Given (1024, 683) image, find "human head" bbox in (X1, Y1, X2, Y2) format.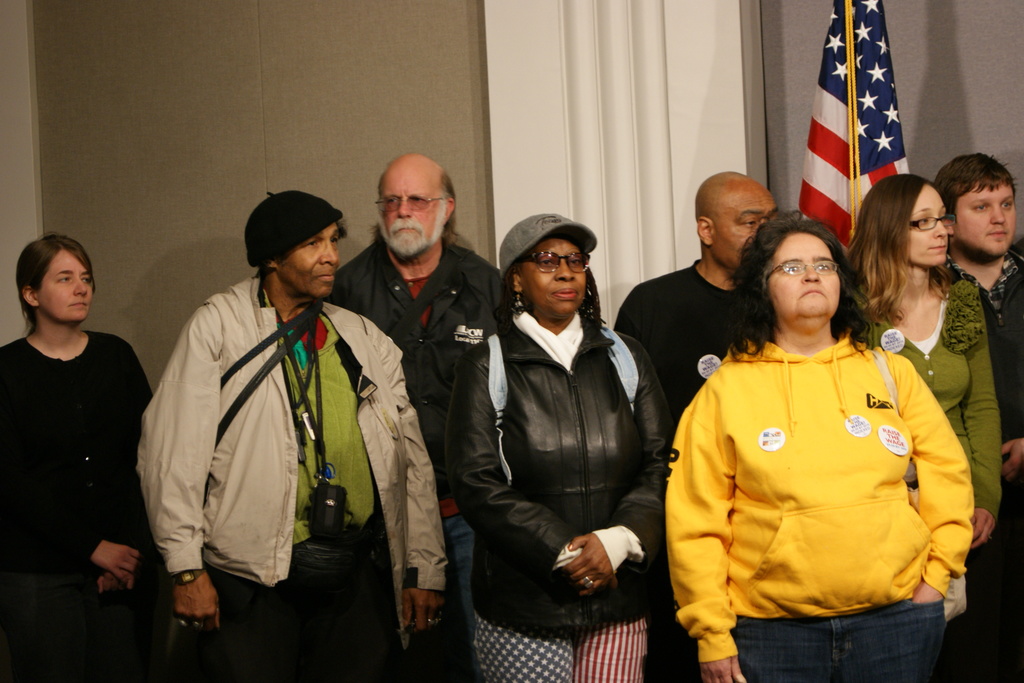
(762, 204, 869, 327).
